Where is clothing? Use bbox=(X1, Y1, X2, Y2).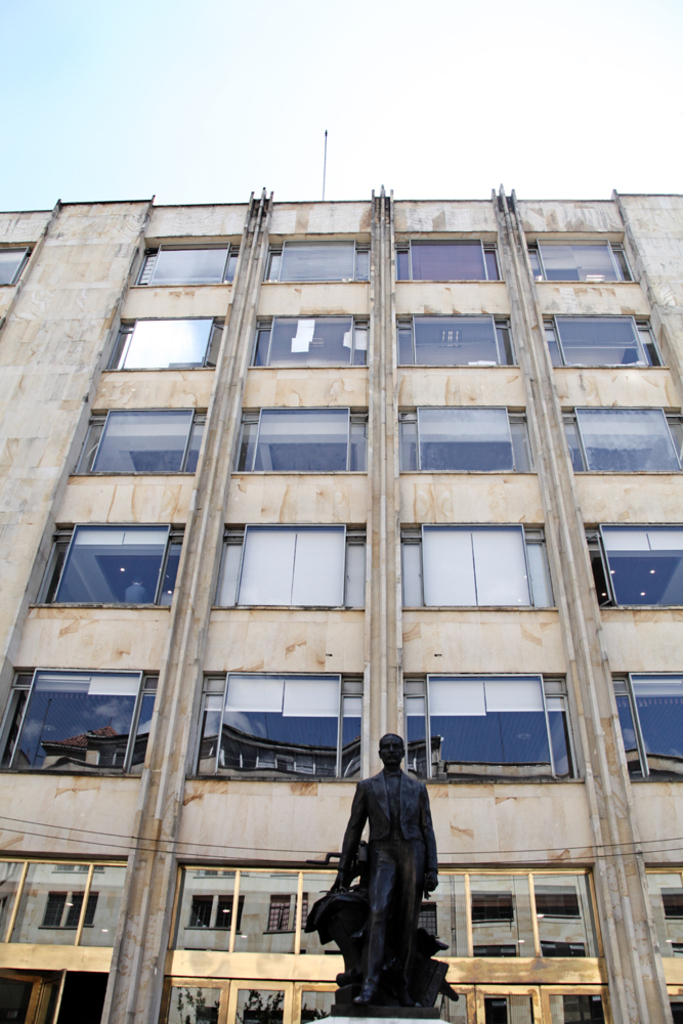
bbox=(331, 740, 449, 989).
